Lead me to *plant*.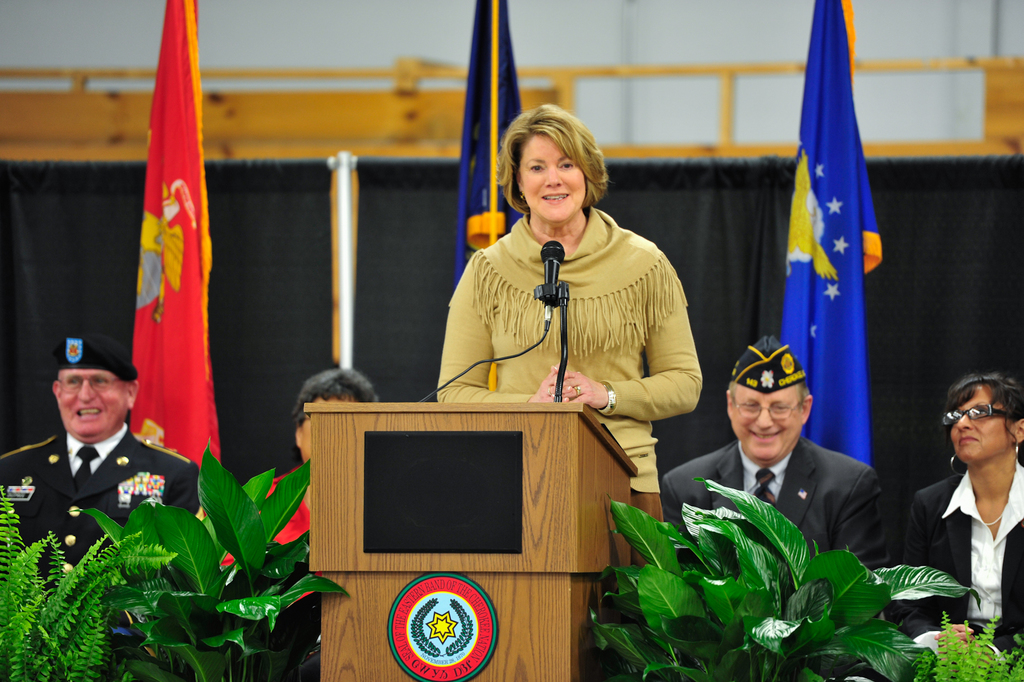
Lead to locate(0, 481, 177, 681).
